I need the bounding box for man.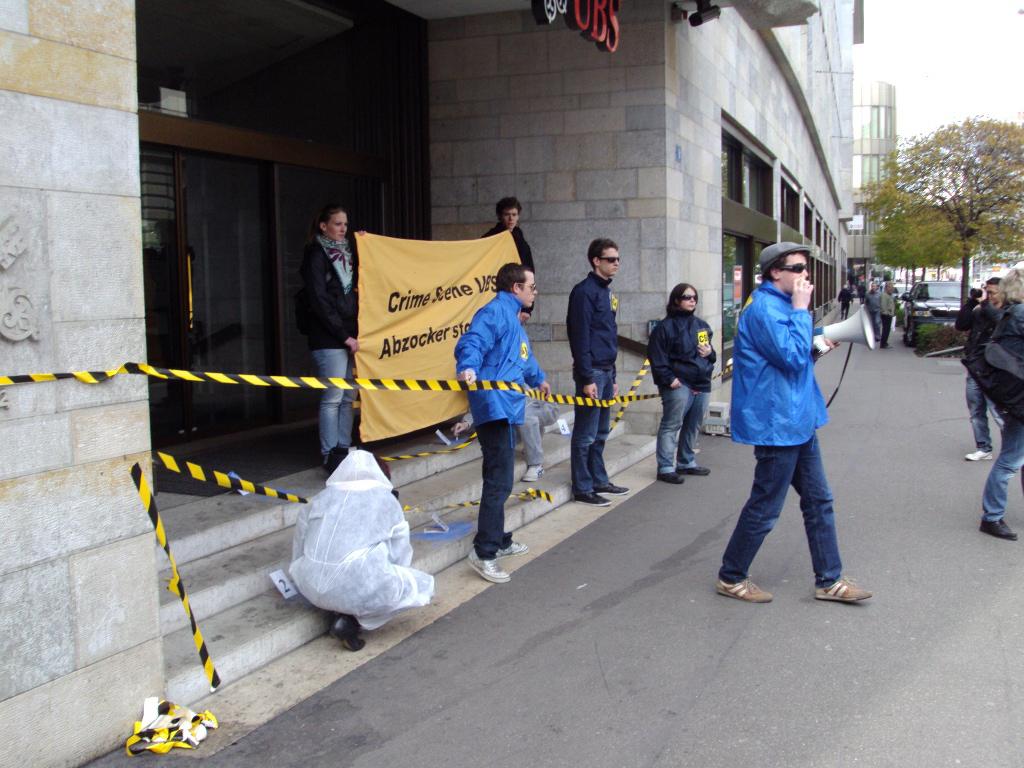
Here it is: x1=839, y1=287, x2=856, y2=318.
